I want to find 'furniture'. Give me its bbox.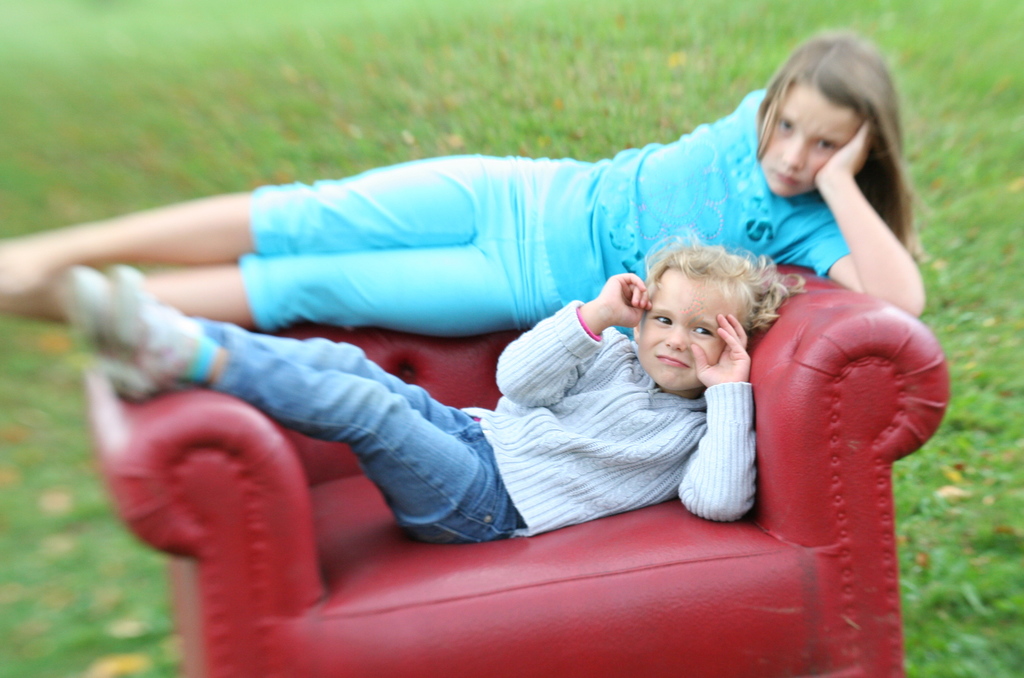
84/261/947/677.
